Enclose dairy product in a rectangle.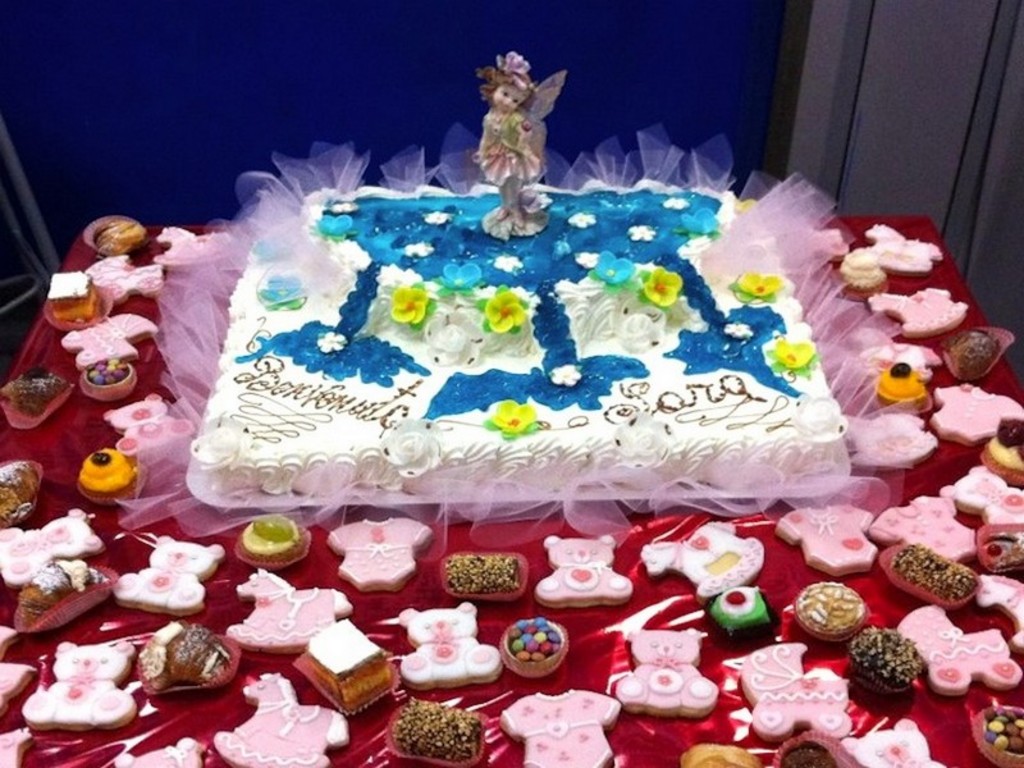
(884,502,969,570).
